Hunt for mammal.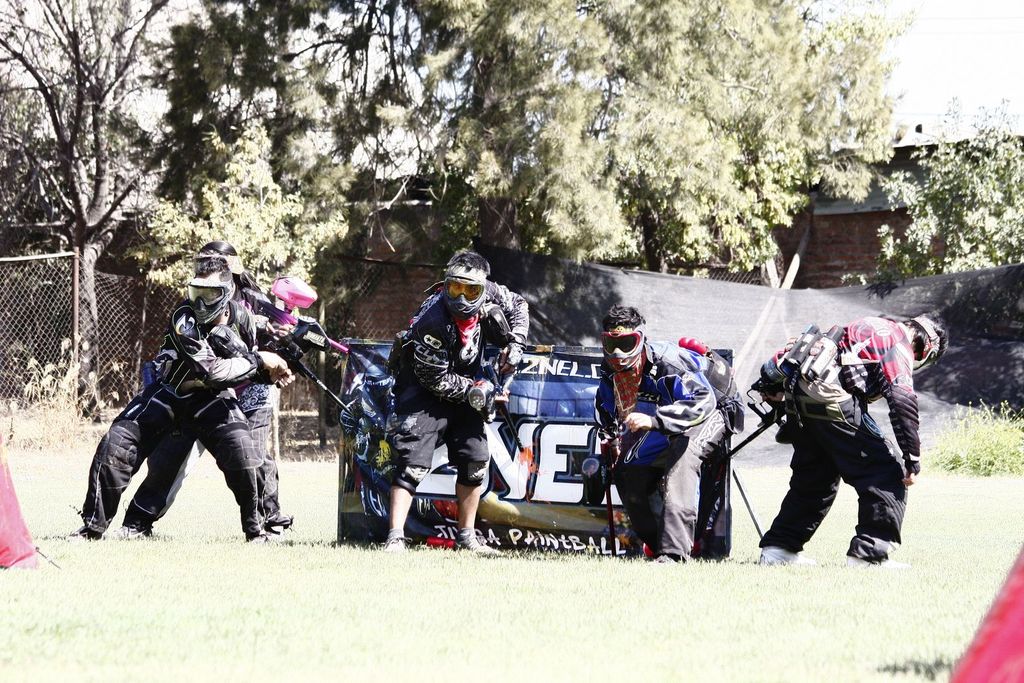
Hunted down at [left=118, top=241, right=297, bottom=543].
